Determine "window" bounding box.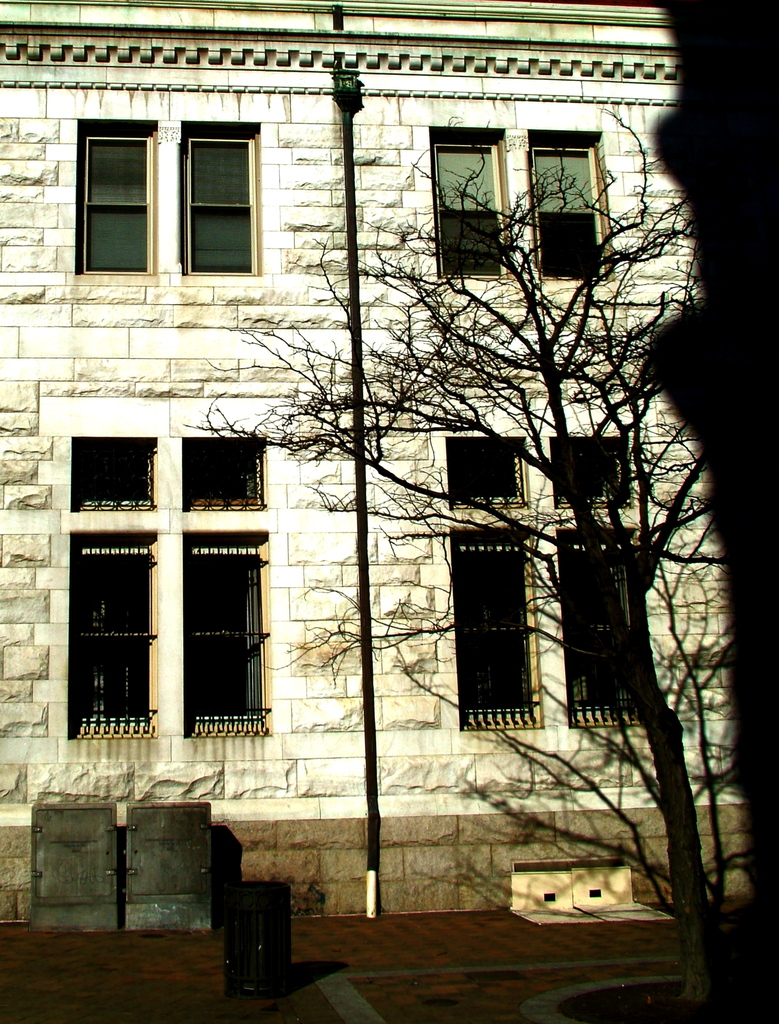
Determined: <region>425, 134, 511, 277</region>.
